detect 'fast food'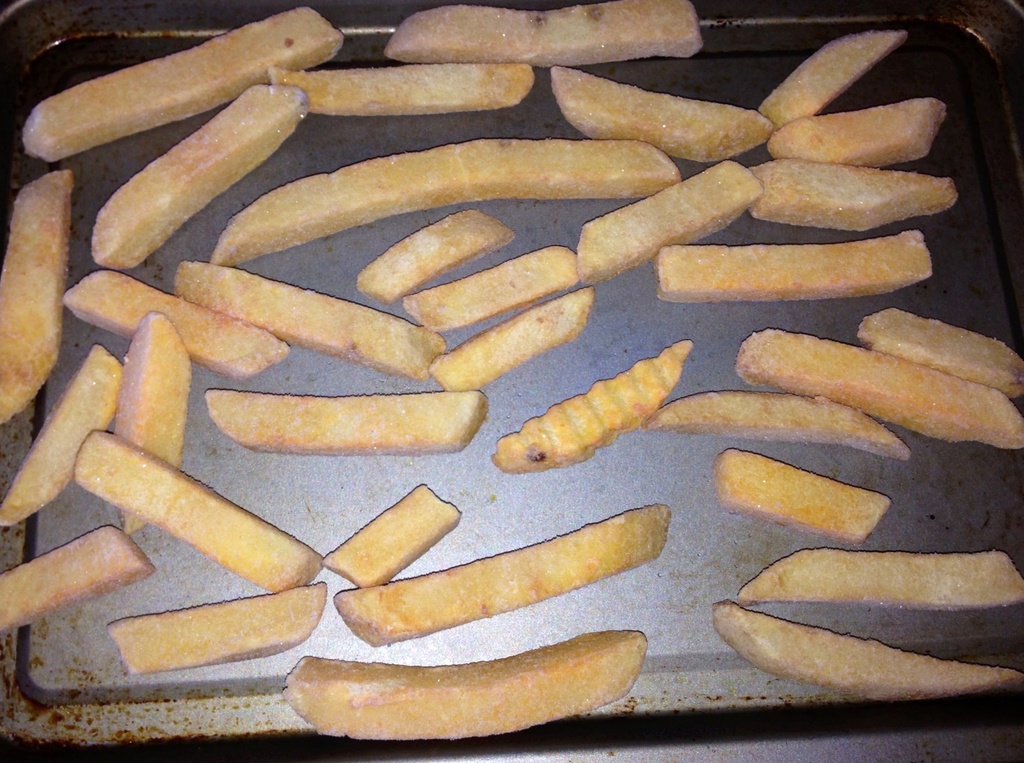
rect(730, 546, 1023, 609)
